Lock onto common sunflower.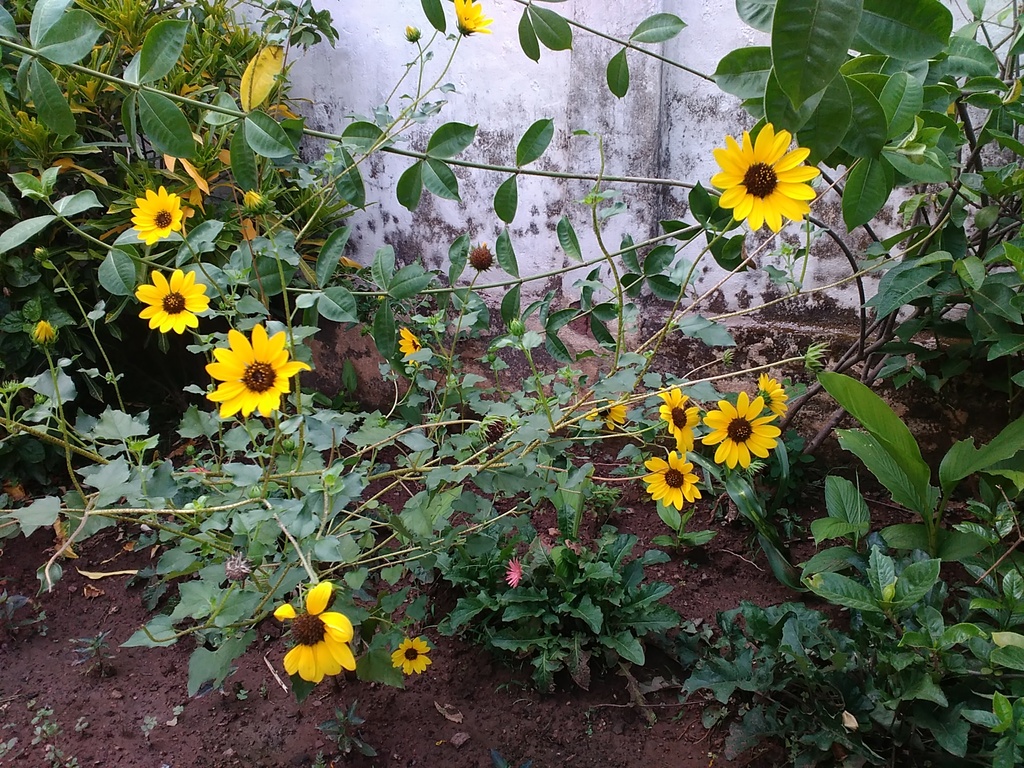
Locked: bbox=[700, 392, 781, 473].
